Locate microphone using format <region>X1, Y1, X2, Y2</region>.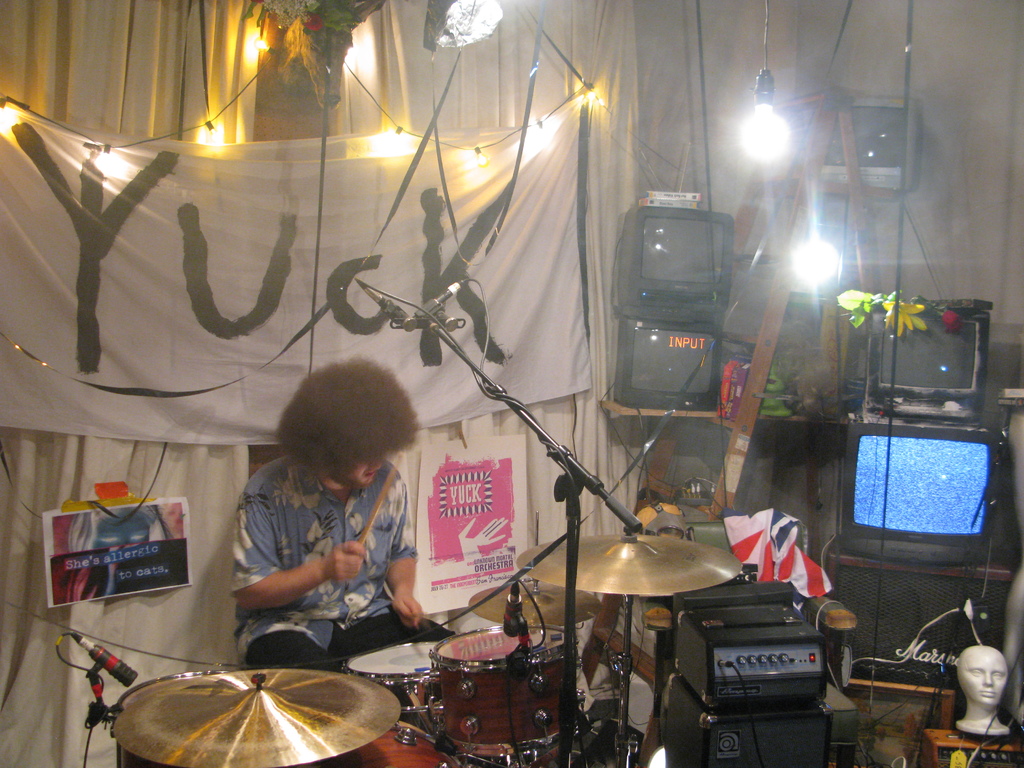
<region>500, 580, 525, 637</region>.
